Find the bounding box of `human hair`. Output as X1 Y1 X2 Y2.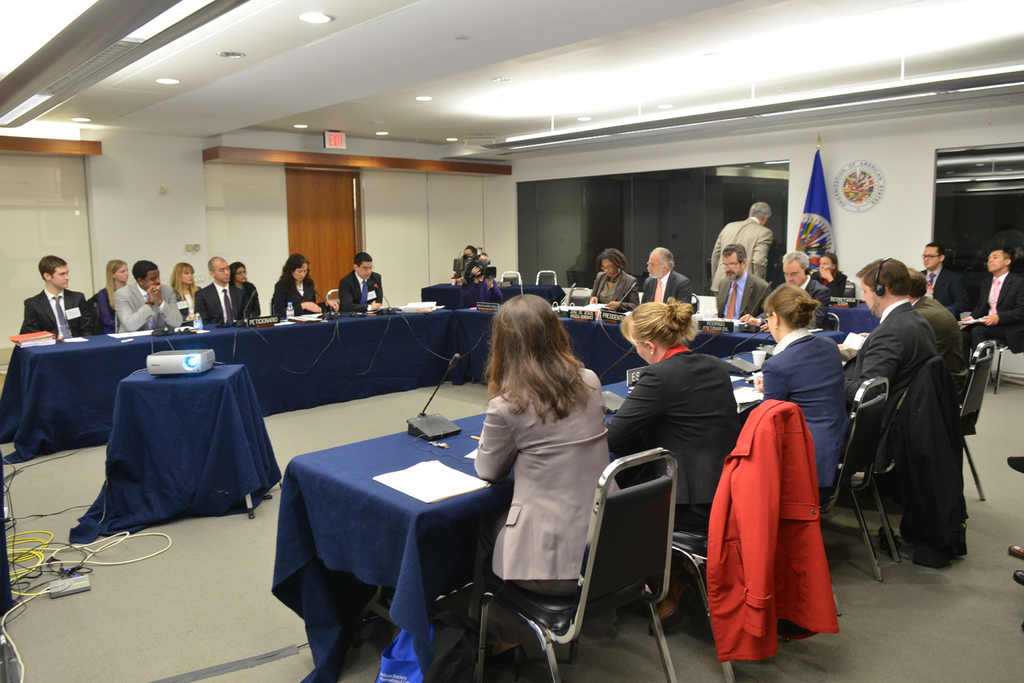
1001 250 1008 265.
